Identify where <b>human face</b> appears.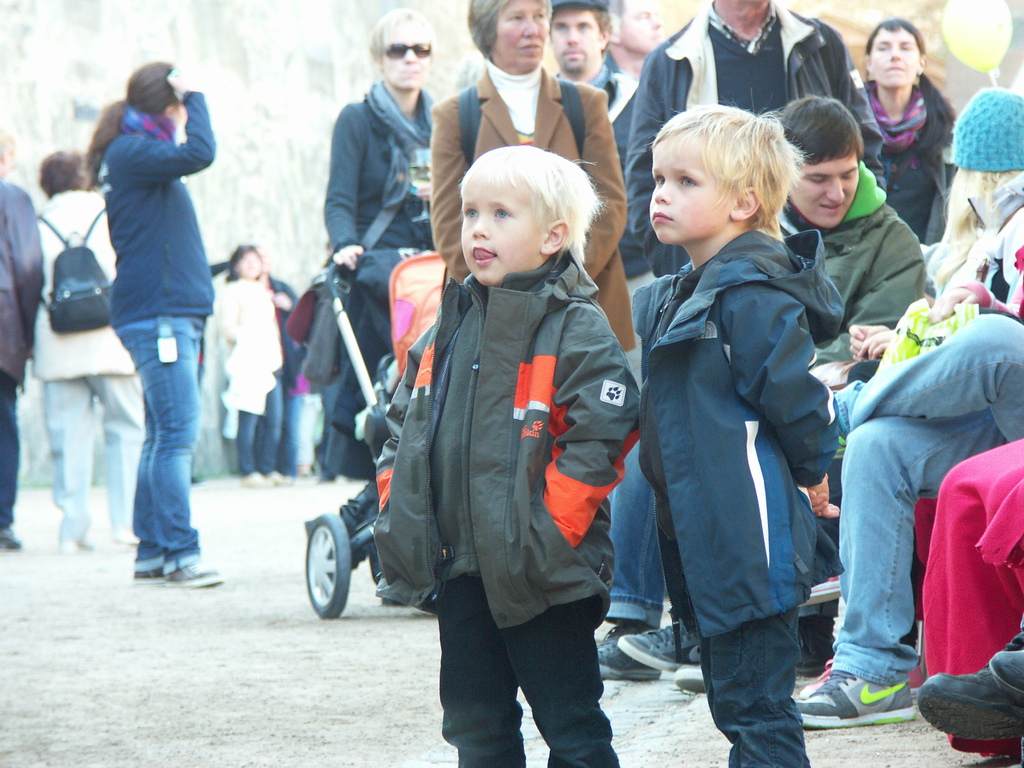
Appears at crop(459, 175, 544, 285).
